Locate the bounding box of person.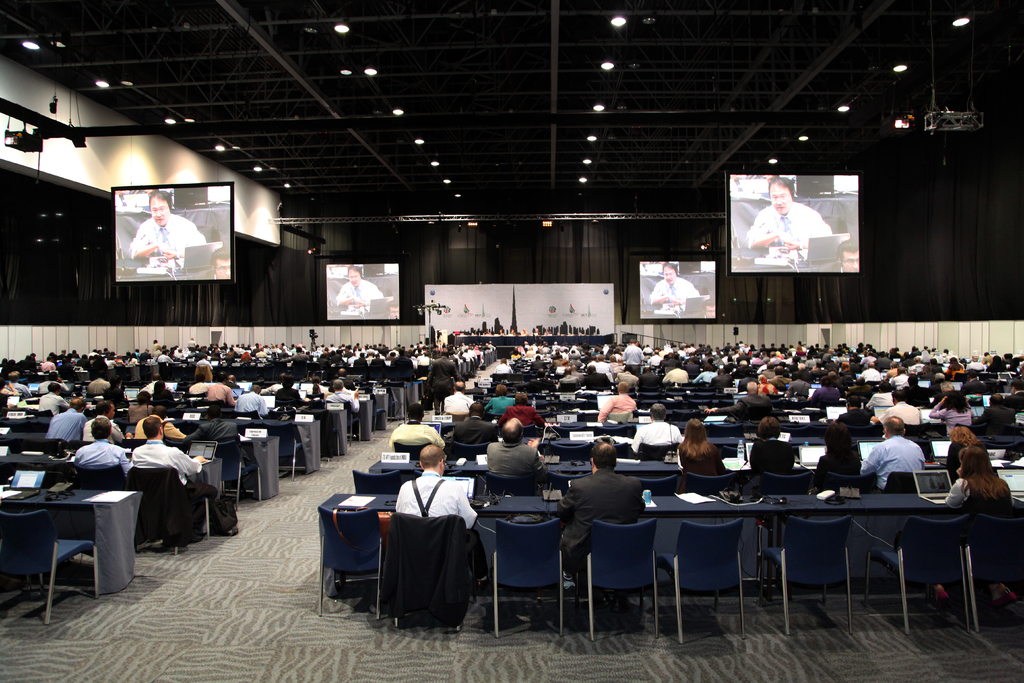
Bounding box: crop(872, 383, 891, 406).
